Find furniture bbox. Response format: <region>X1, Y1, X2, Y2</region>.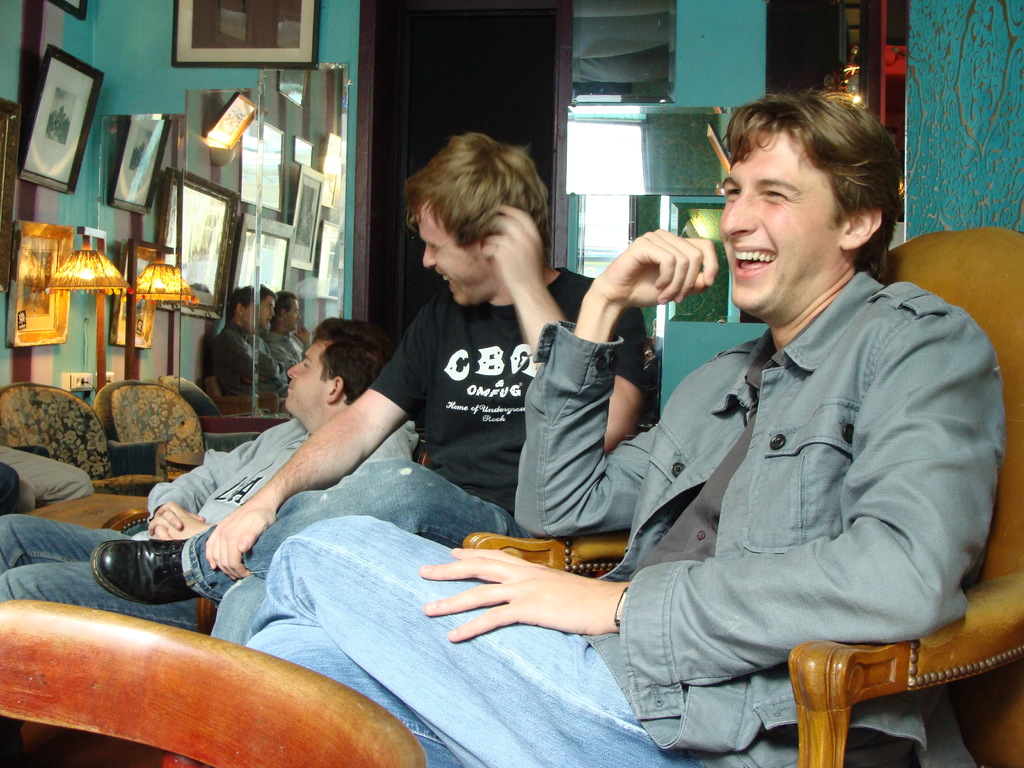
<region>105, 438, 442, 638</region>.
